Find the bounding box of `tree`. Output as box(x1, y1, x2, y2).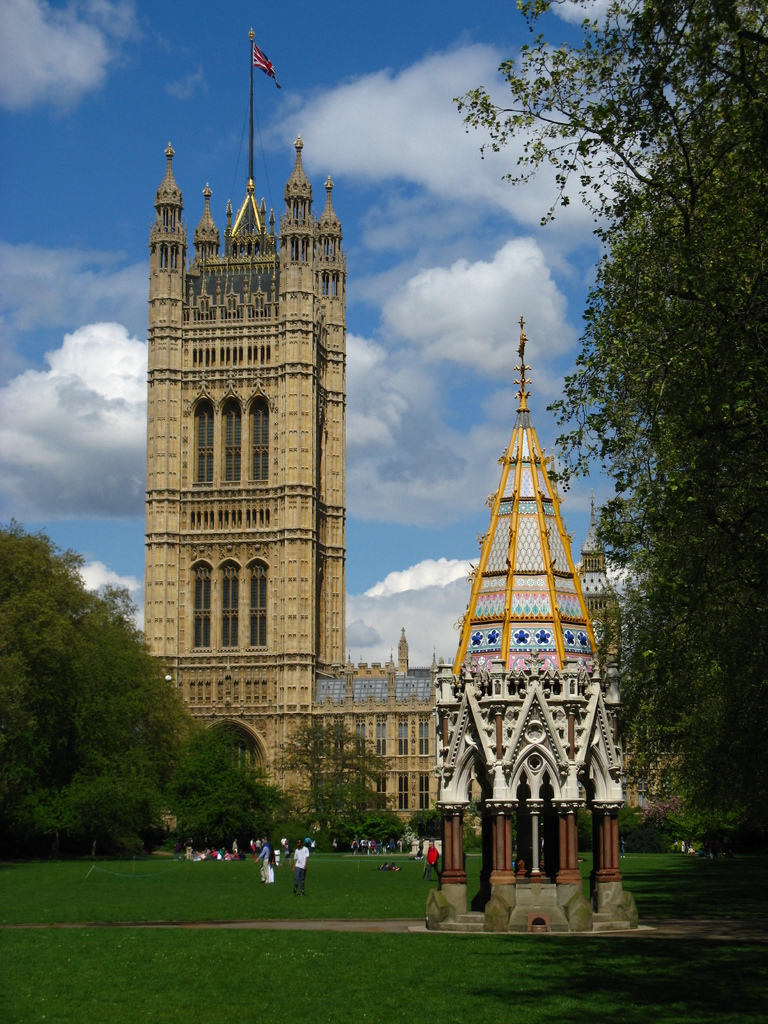
box(269, 715, 392, 815).
